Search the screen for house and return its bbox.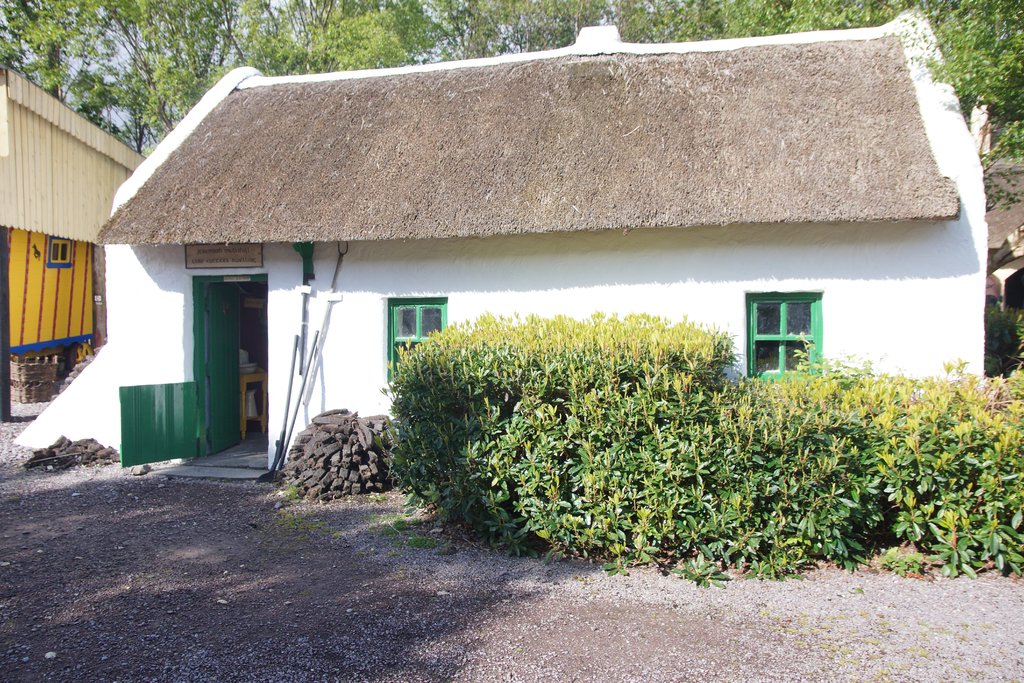
Found: {"x1": 0, "y1": 59, "x2": 147, "y2": 418}.
